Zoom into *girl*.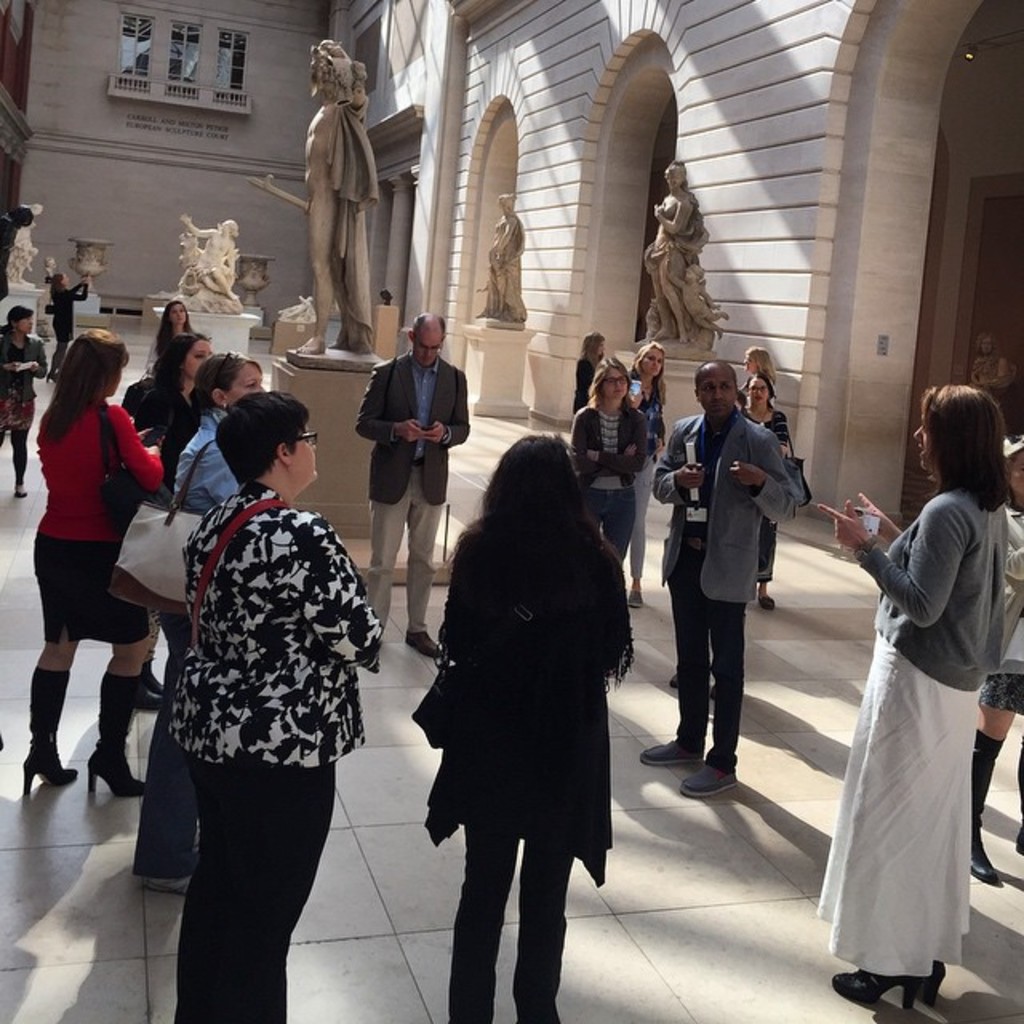
Zoom target: <bbox>741, 344, 774, 387</bbox>.
